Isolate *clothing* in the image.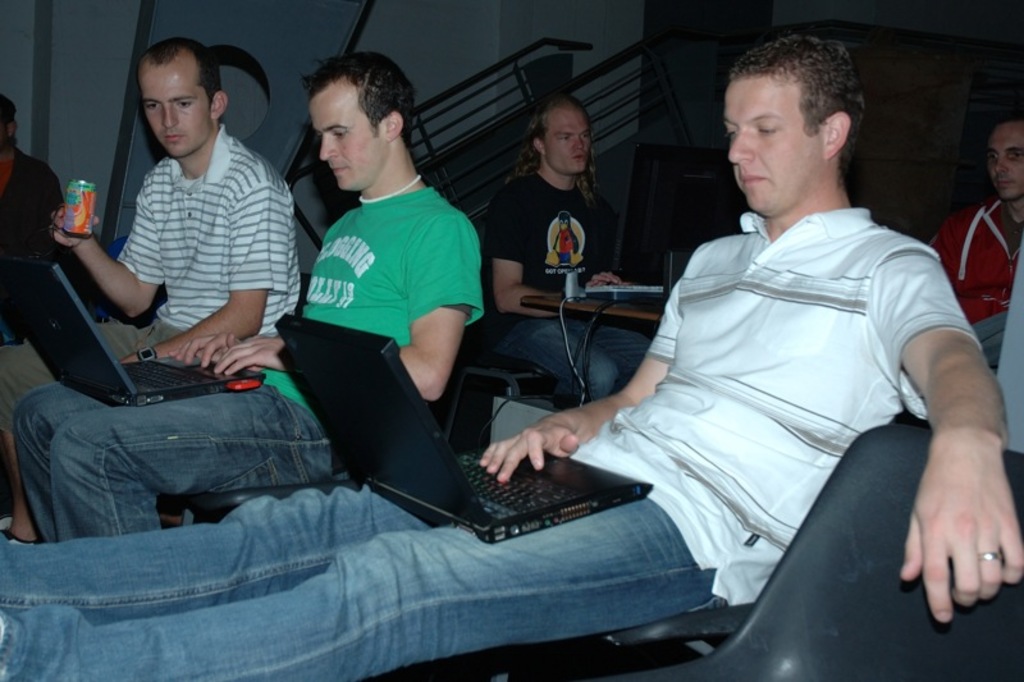
Isolated region: bbox=[490, 166, 608, 306].
